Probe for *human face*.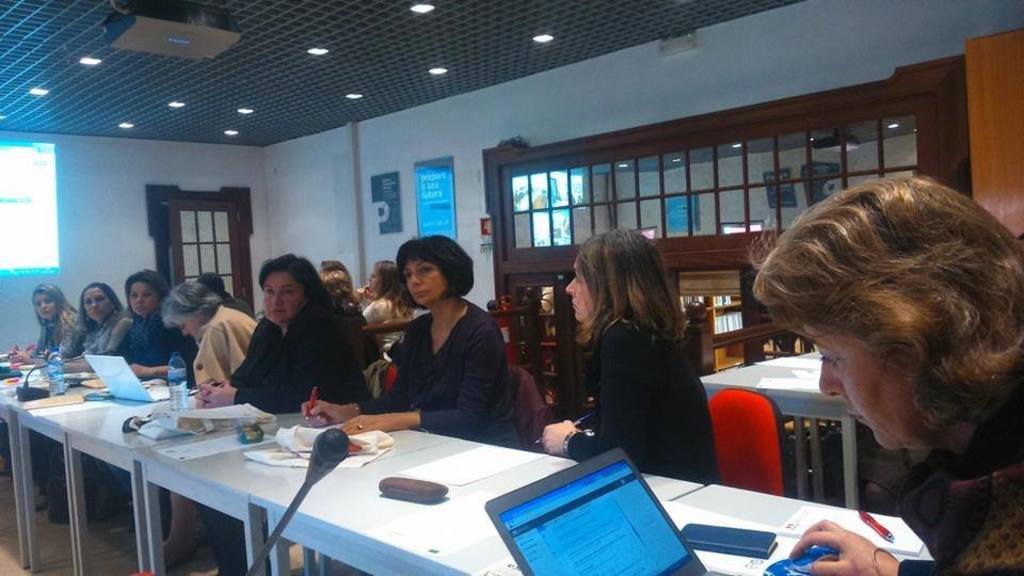
Probe result: [left=398, top=254, right=445, bottom=309].
